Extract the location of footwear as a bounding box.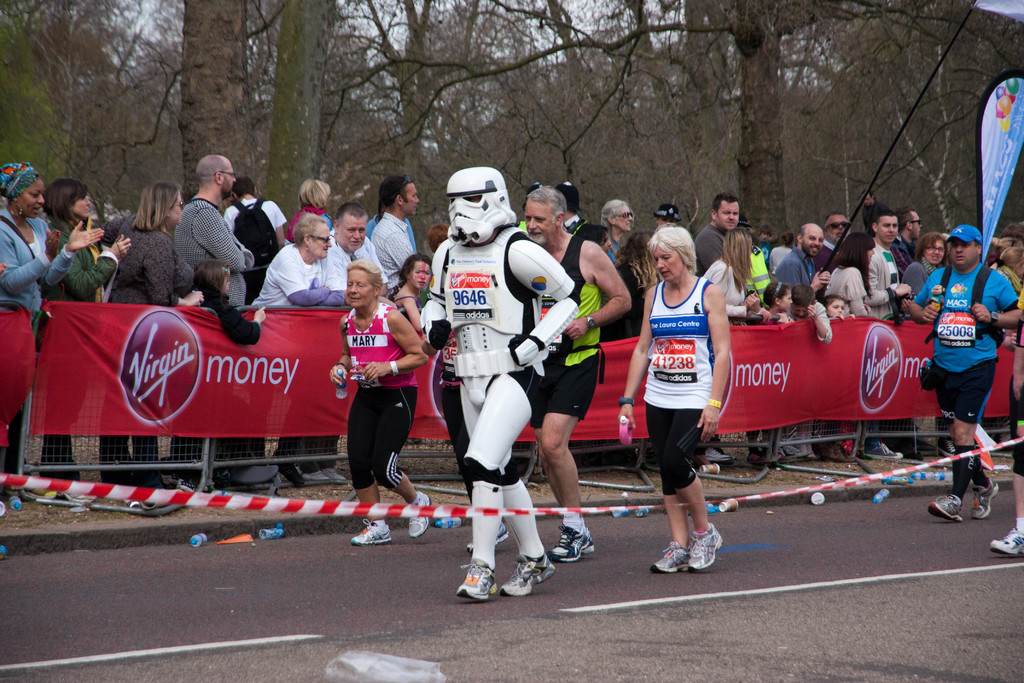
(left=353, top=519, right=393, bottom=545).
